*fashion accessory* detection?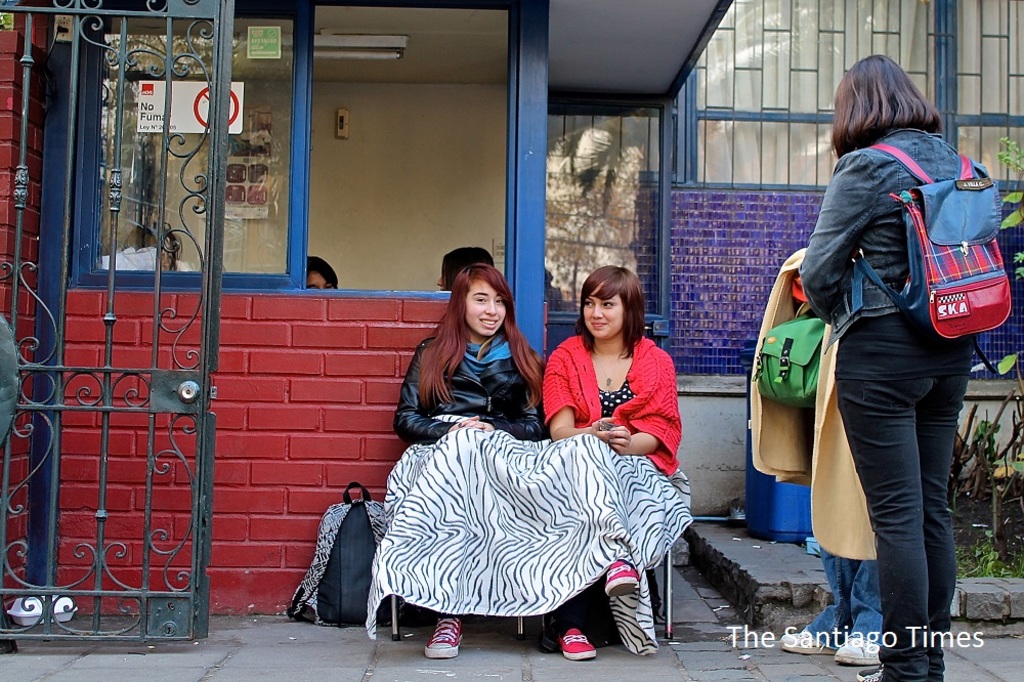
region(591, 350, 625, 386)
